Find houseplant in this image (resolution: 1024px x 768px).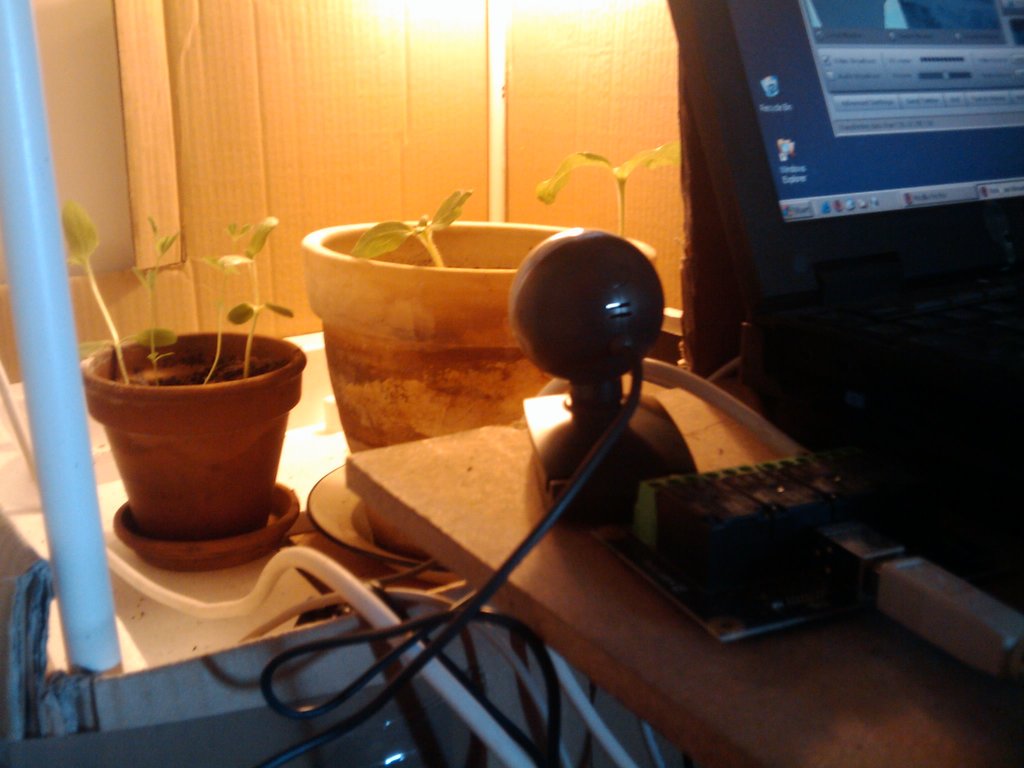
detection(63, 191, 294, 543).
